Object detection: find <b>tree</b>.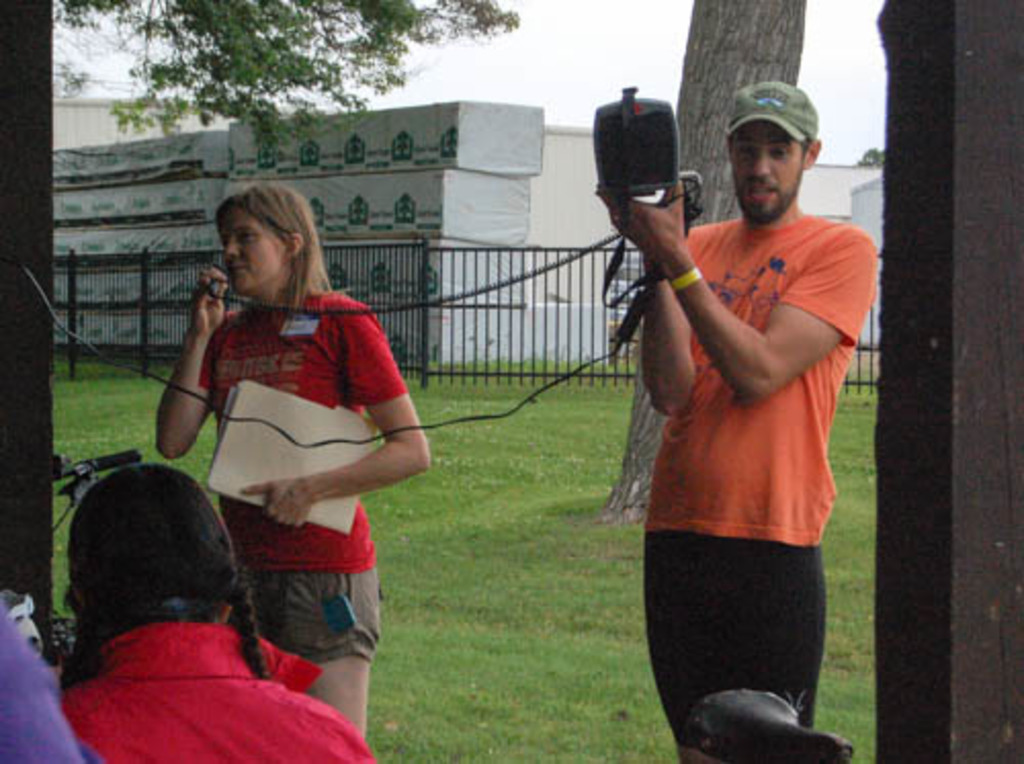
box(51, 0, 516, 164).
